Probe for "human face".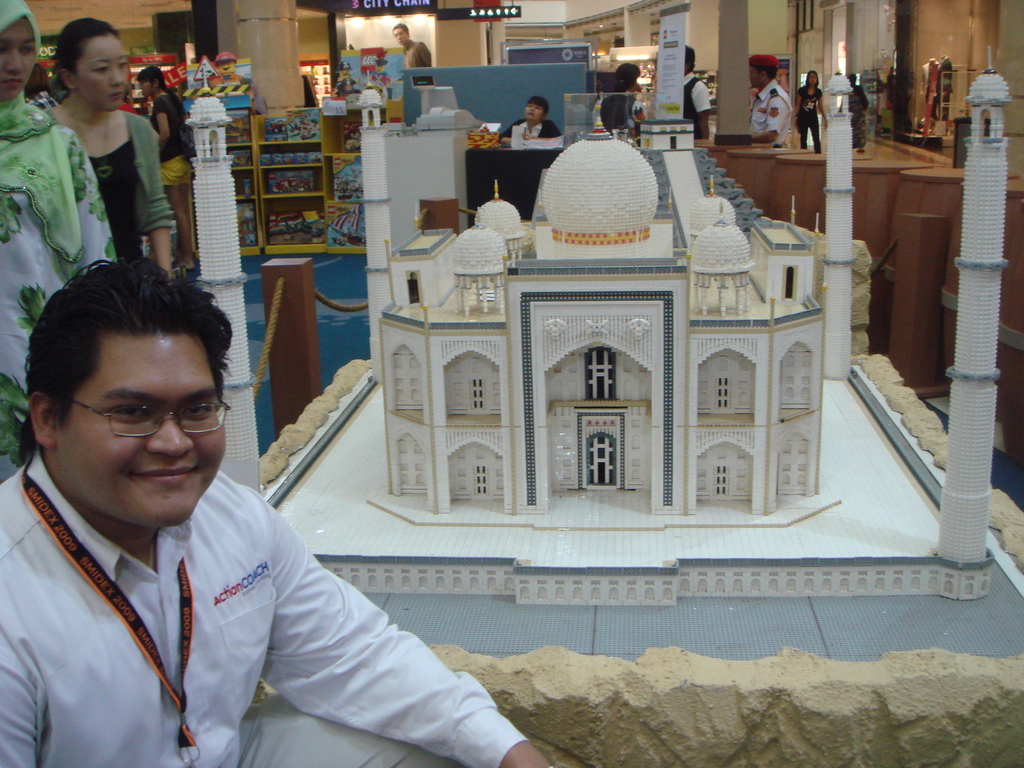
Probe result: BBox(58, 326, 227, 527).
